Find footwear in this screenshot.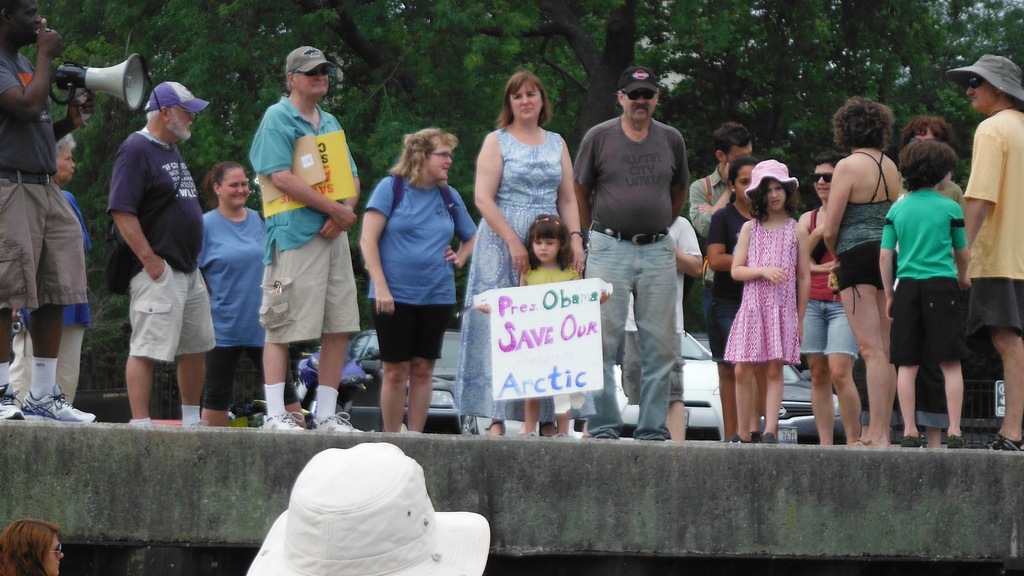
The bounding box for footwear is x1=260, y1=411, x2=309, y2=433.
